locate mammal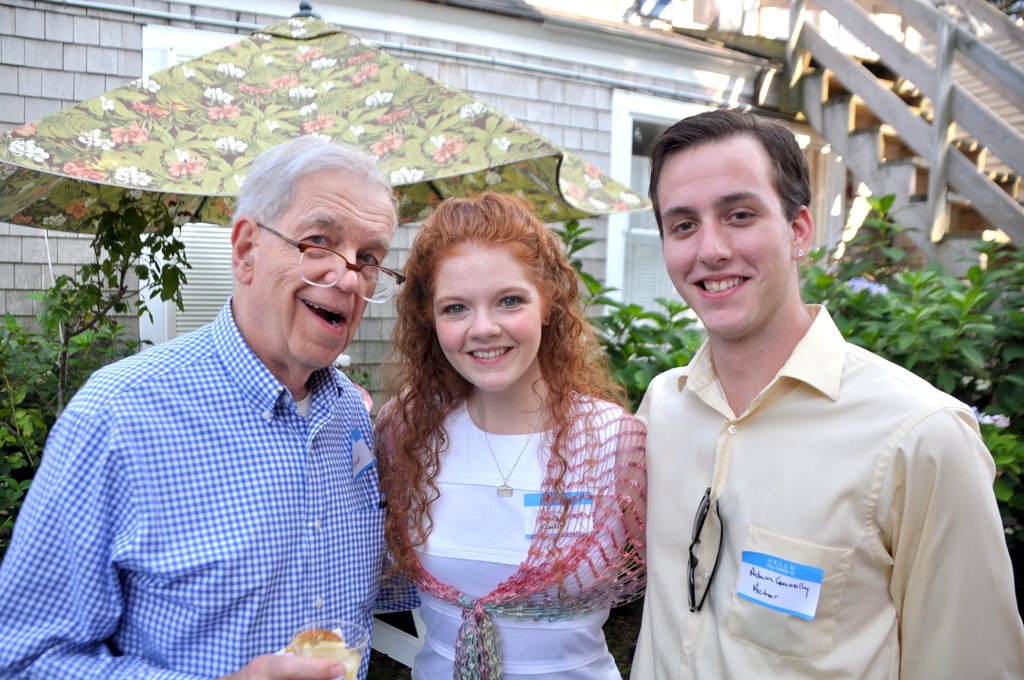
[left=369, top=185, right=651, bottom=679]
